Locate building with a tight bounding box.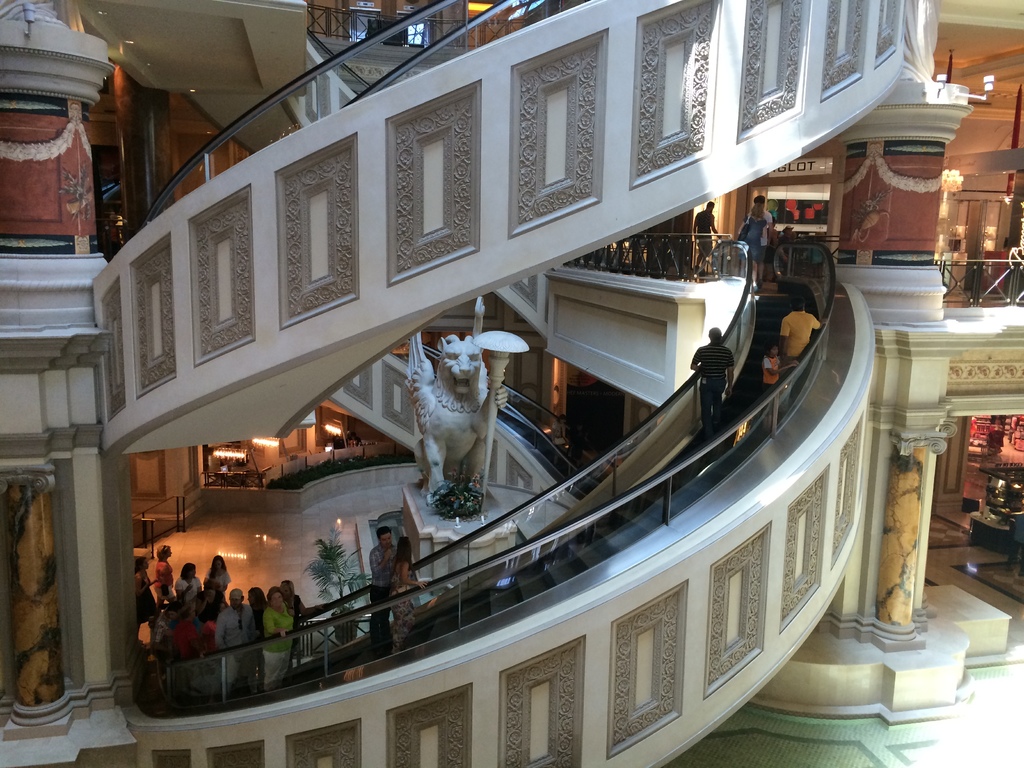
{"x1": 0, "y1": 0, "x2": 1023, "y2": 767}.
